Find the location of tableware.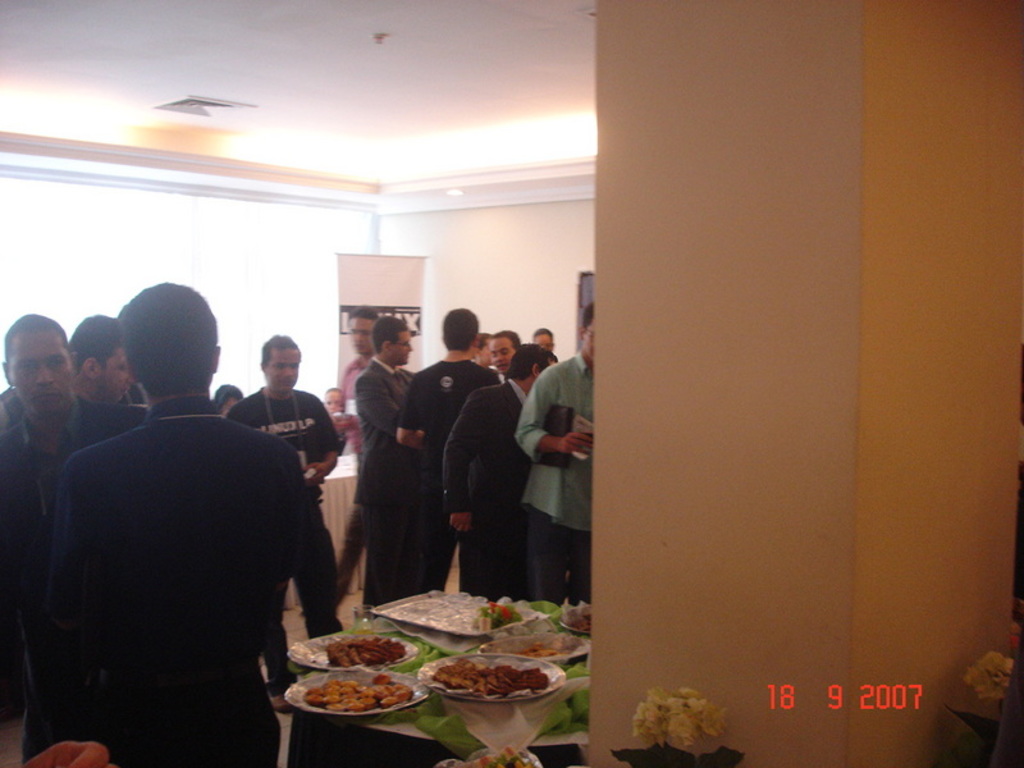
Location: {"left": 465, "top": 631, "right": 596, "bottom": 659}.
